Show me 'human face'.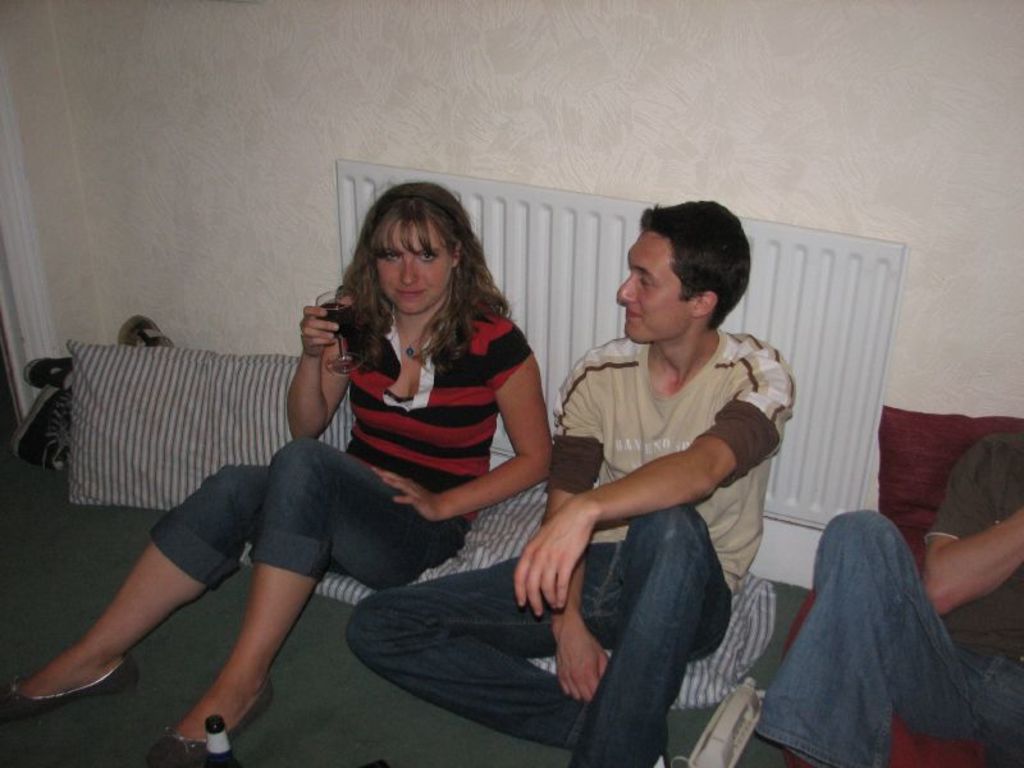
'human face' is here: <region>617, 230, 699, 346</region>.
